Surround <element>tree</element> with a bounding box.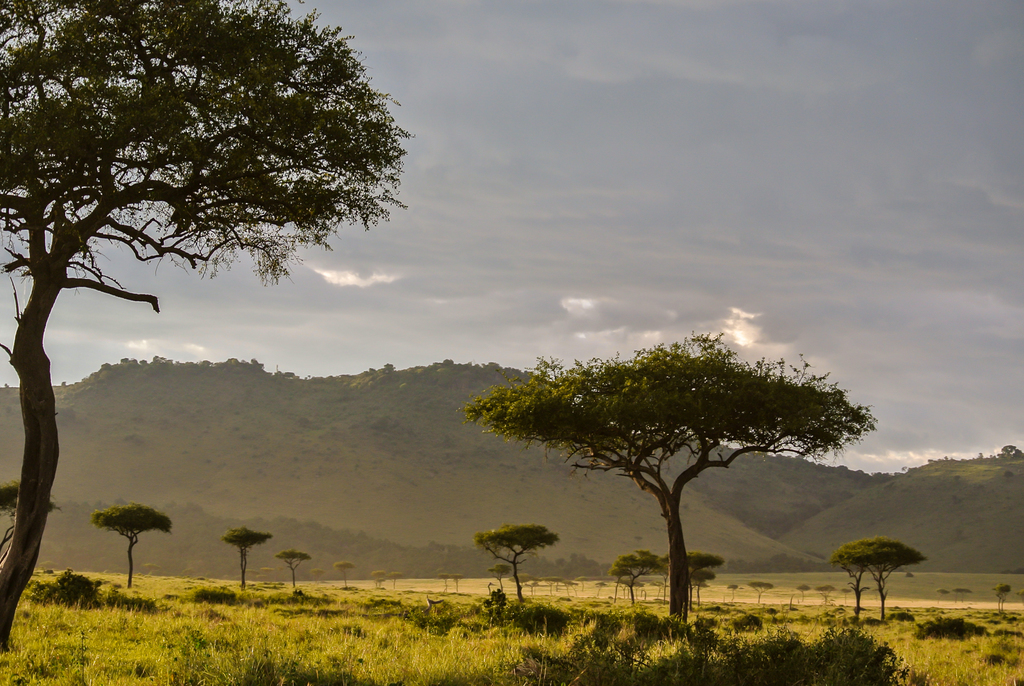
locate(273, 549, 311, 588).
